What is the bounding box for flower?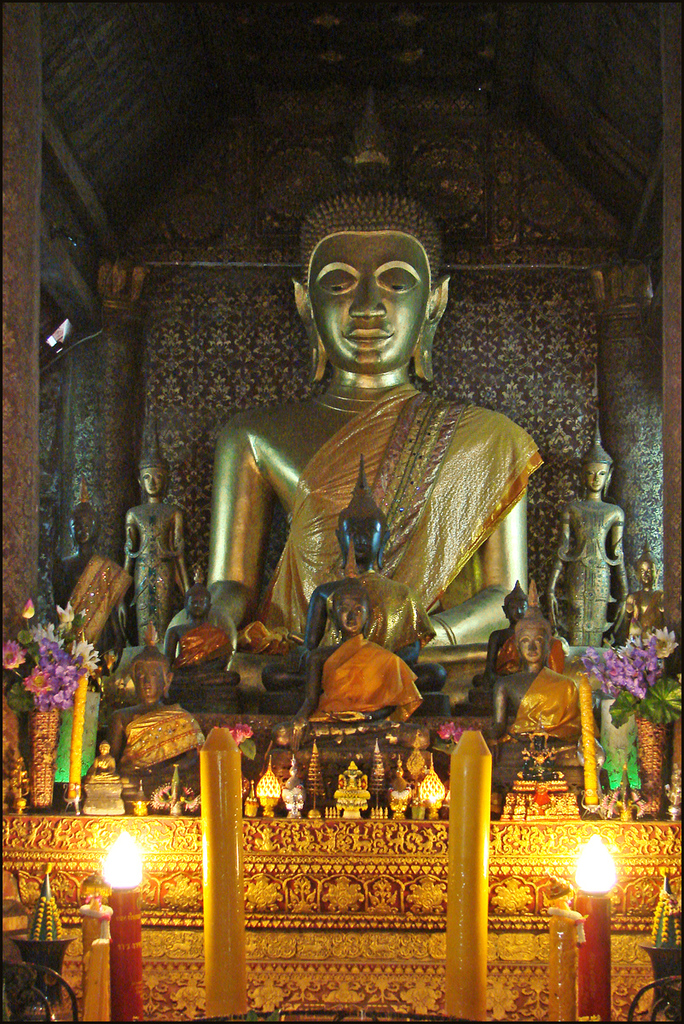
select_region(432, 718, 456, 730).
